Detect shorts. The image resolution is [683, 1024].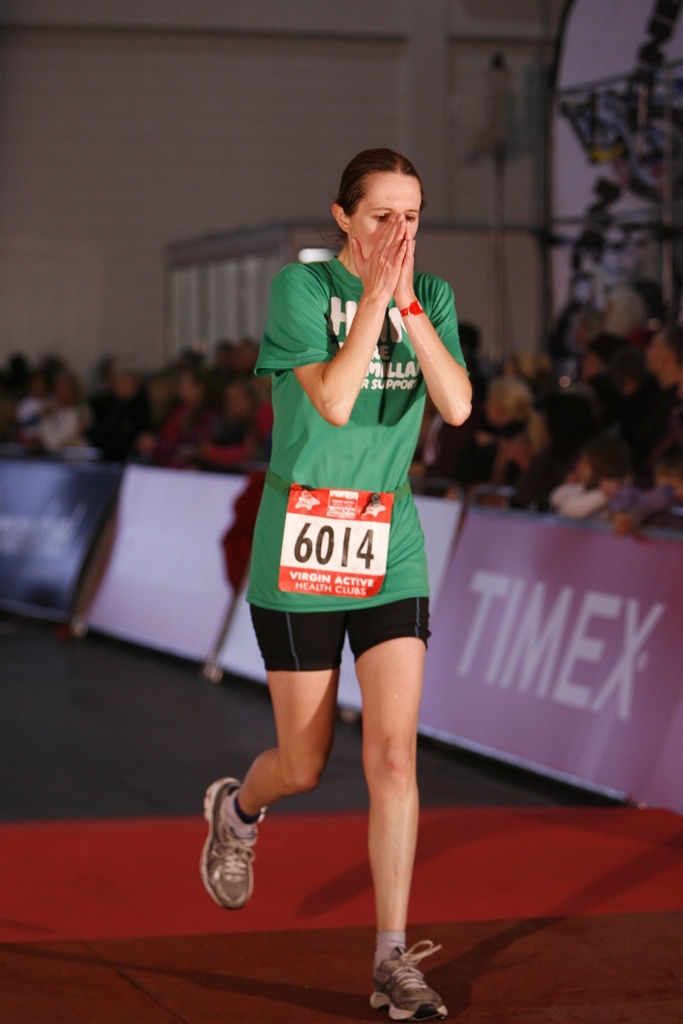
233 584 450 676.
